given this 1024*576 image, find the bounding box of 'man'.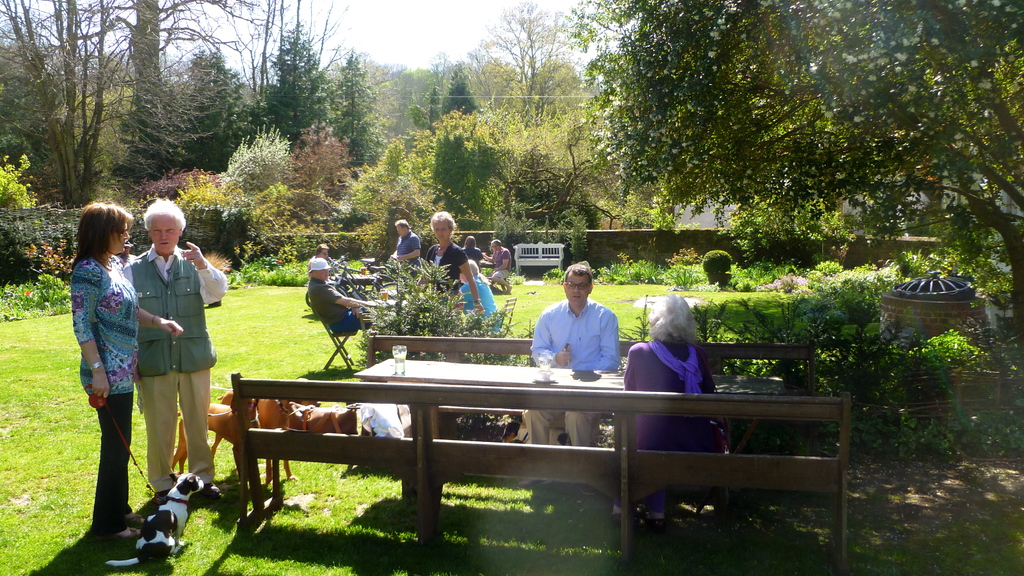
(390, 218, 419, 289).
